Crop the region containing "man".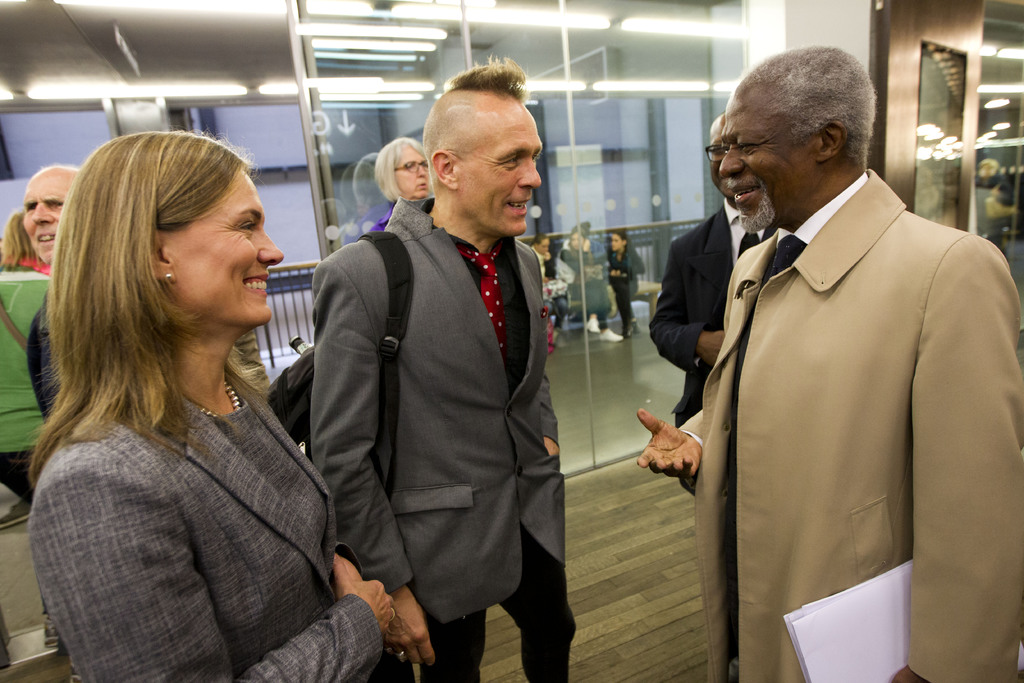
Crop region: crop(646, 115, 776, 426).
